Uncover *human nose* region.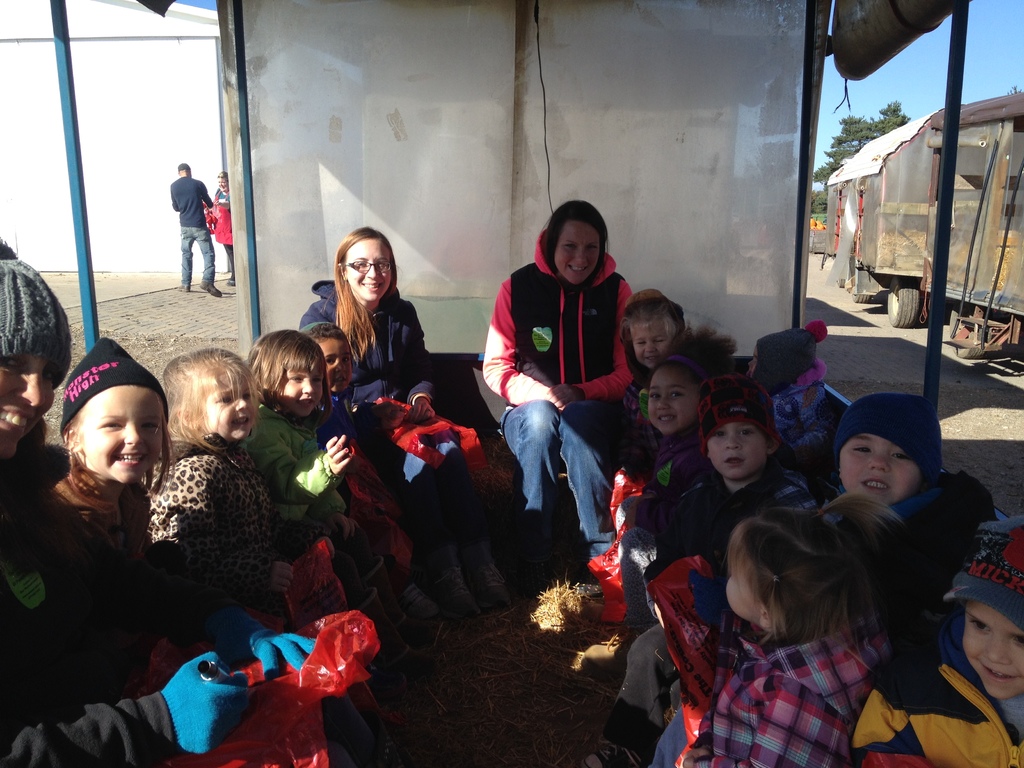
Uncovered: [13,368,47,410].
